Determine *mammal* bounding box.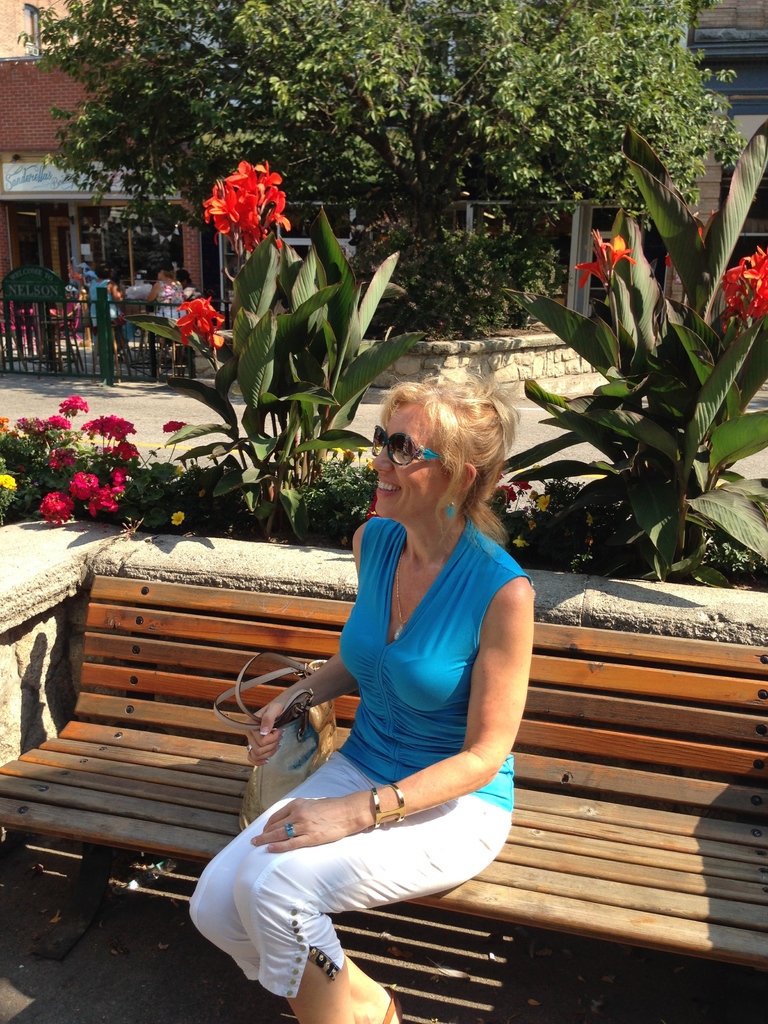
Determined: {"x1": 86, "y1": 261, "x2": 124, "y2": 358}.
